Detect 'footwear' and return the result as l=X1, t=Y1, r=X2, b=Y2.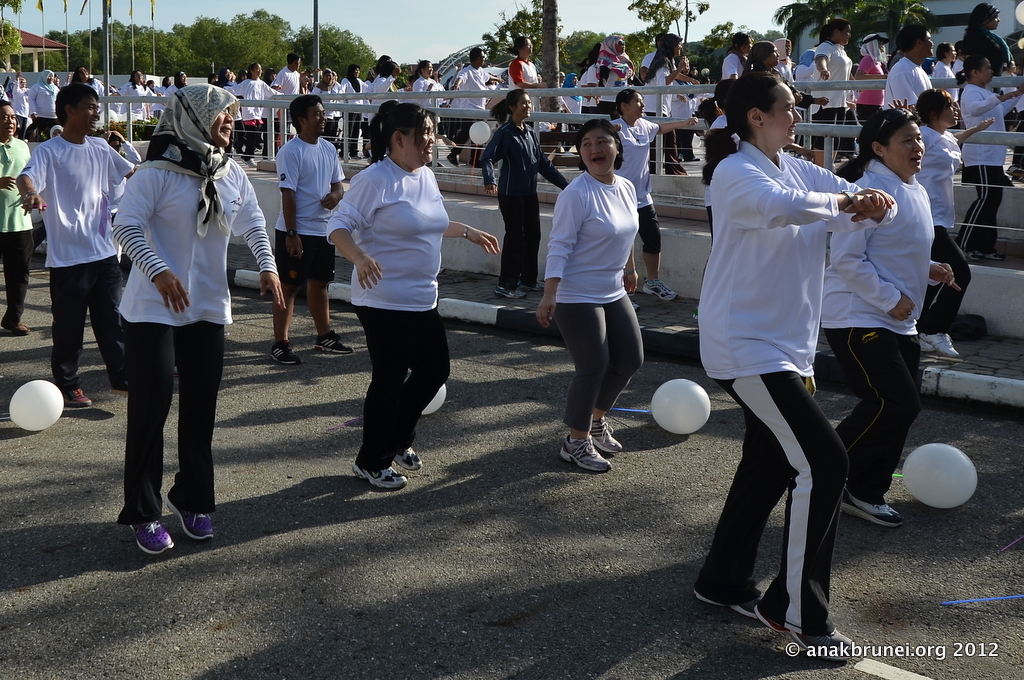
l=756, t=591, r=856, b=664.
